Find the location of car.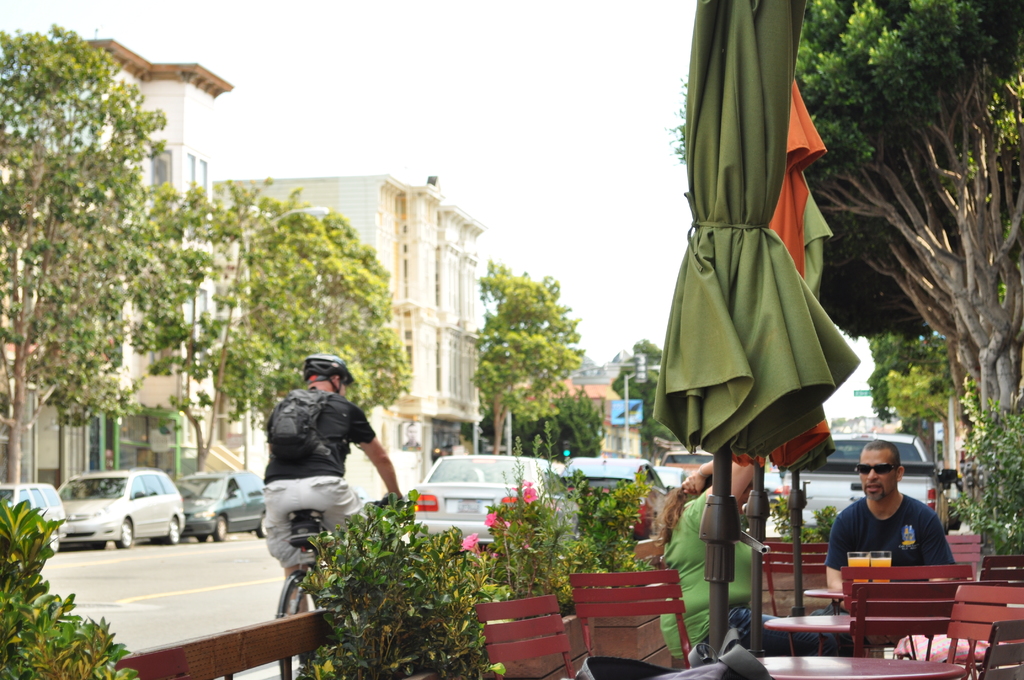
Location: Rect(62, 473, 188, 554).
